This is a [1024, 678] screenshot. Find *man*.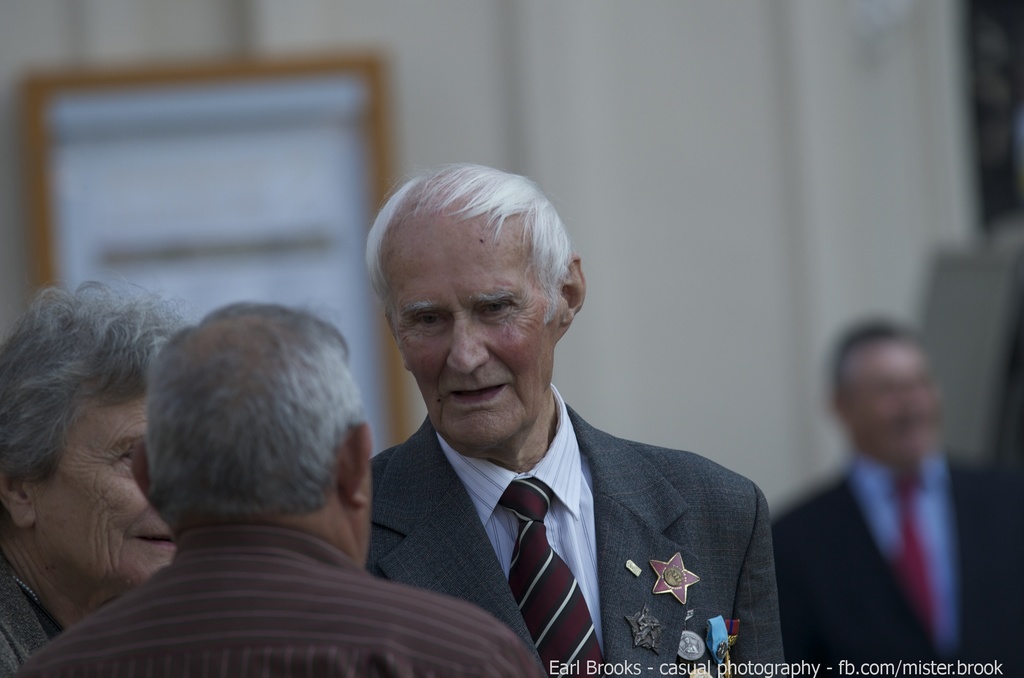
Bounding box: {"left": 8, "top": 296, "right": 546, "bottom": 677}.
